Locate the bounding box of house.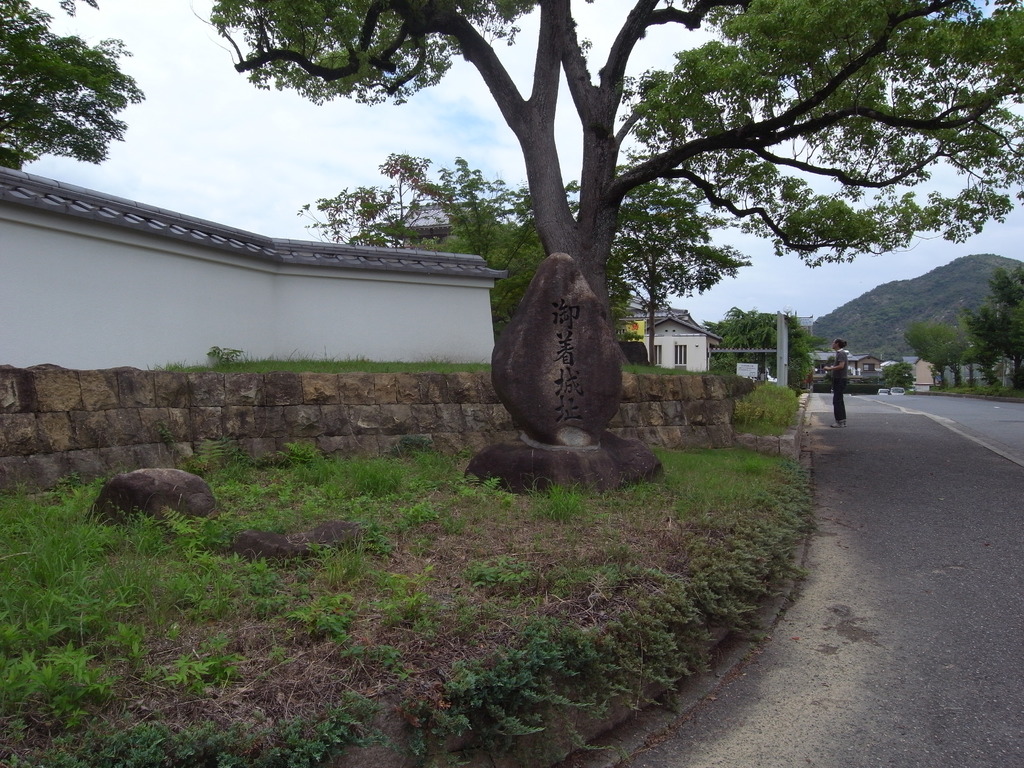
Bounding box: pyautogui.locateOnScreen(646, 313, 717, 371).
